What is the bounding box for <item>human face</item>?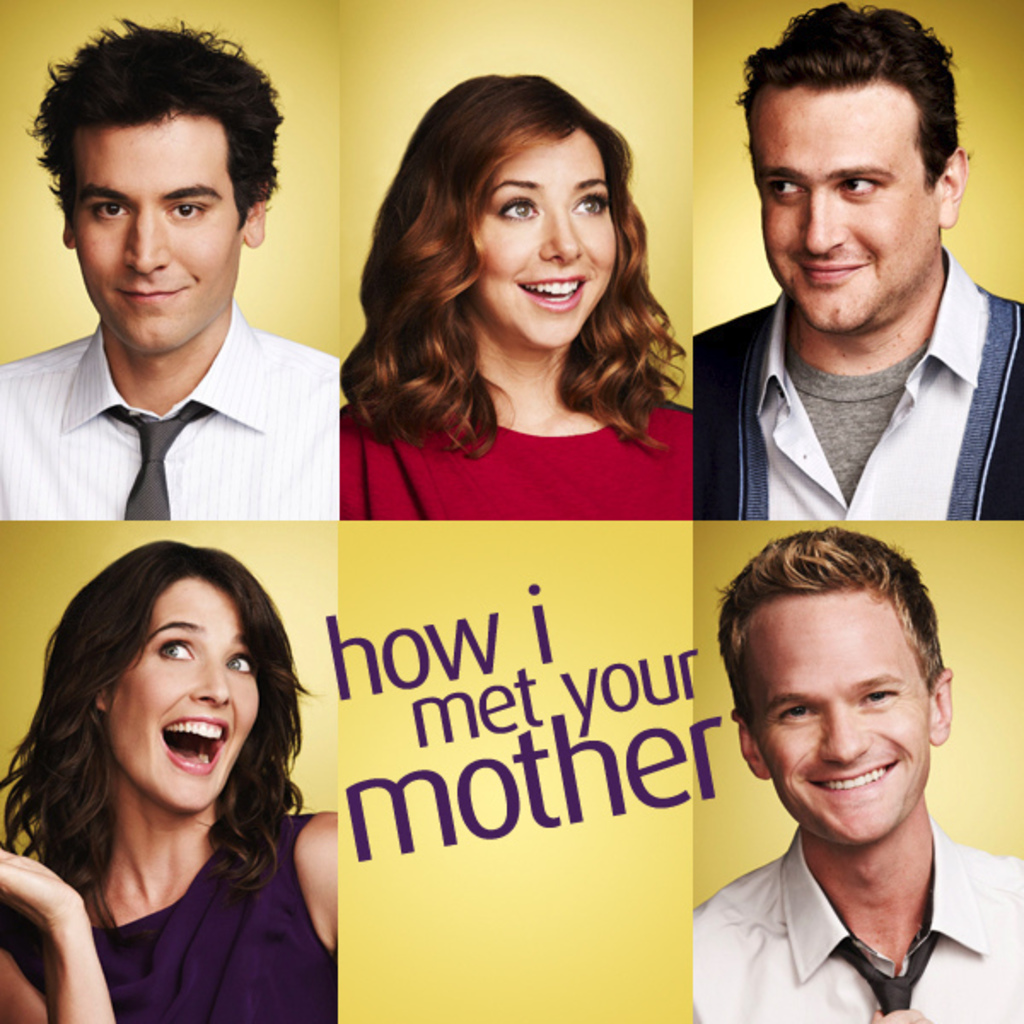
Rect(763, 70, 939, 329).
